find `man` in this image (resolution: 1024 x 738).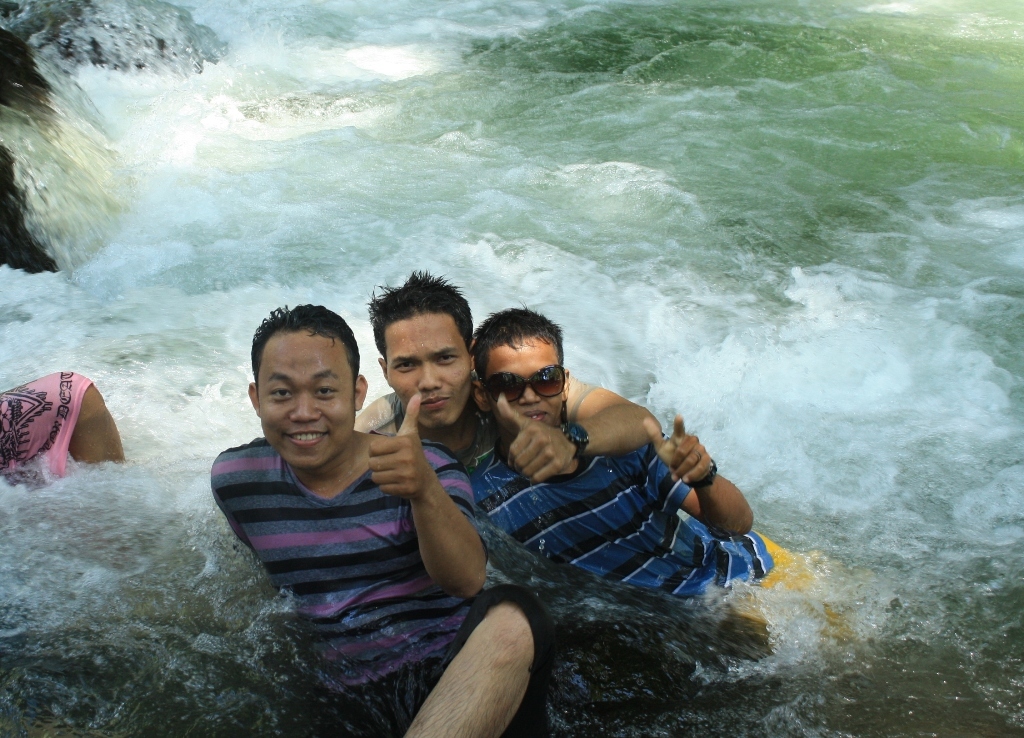
x1=356 y1=267 x2=660 y2=487.
